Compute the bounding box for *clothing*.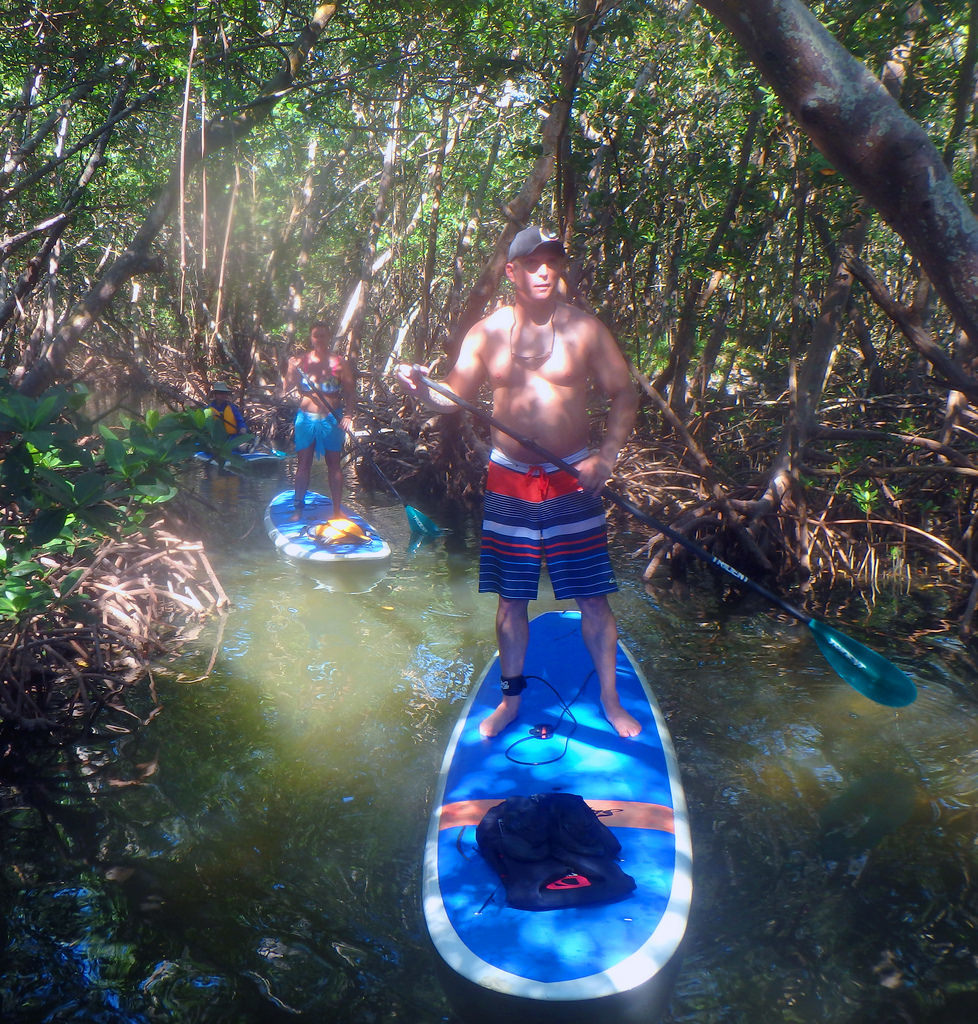
x1=202, y1=397, x2=248, y2=462.
